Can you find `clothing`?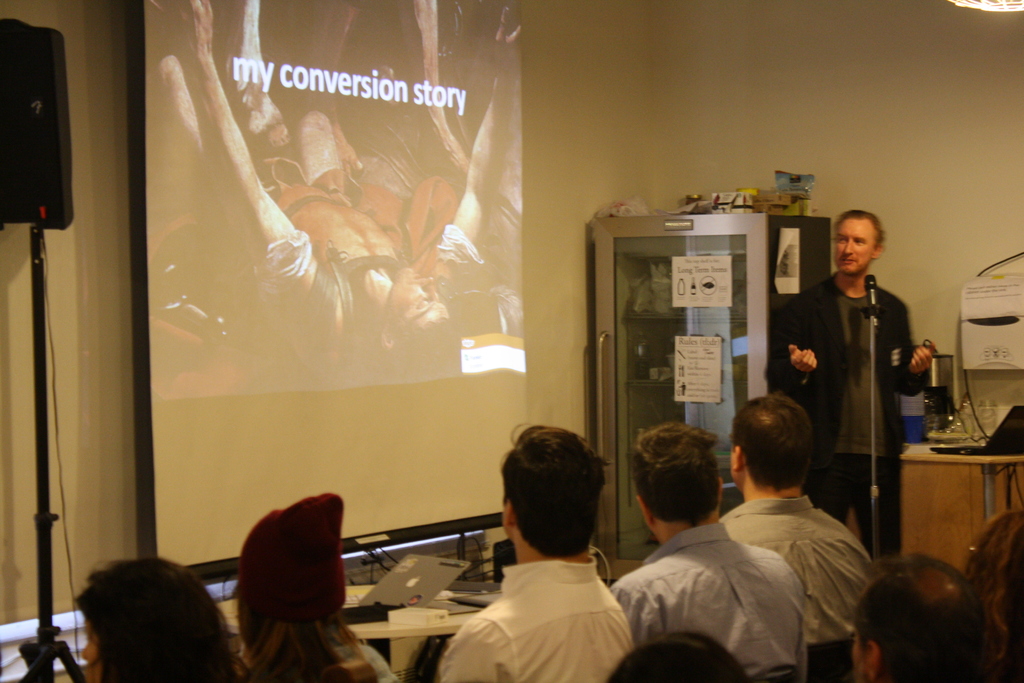
Yes, bounding box: <bbox>721, 496, 867, 647</bbox>.
